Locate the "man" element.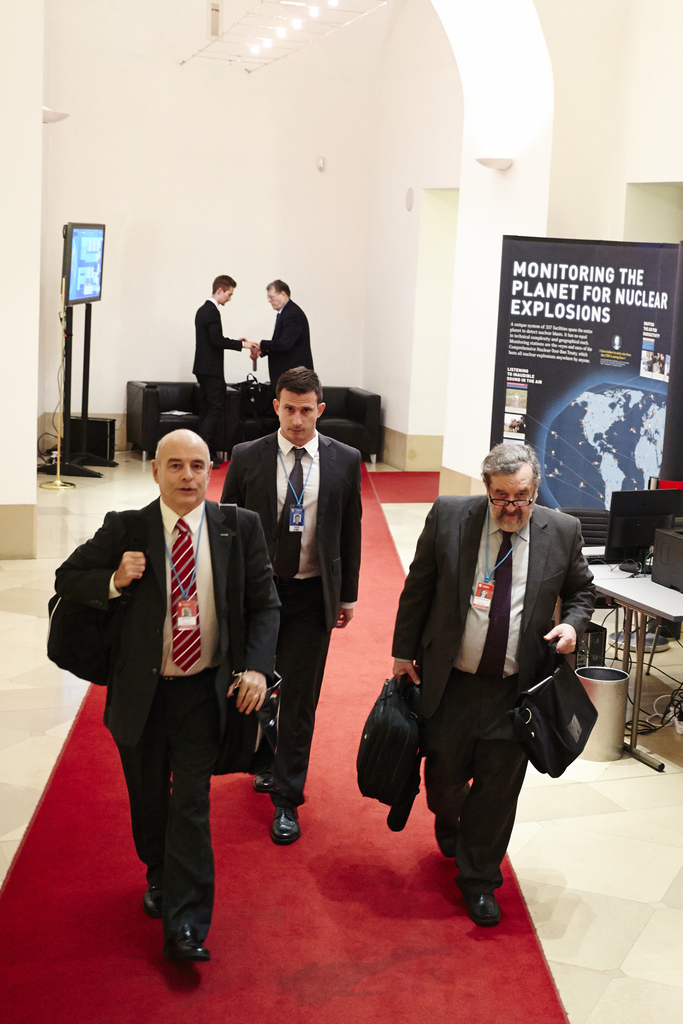
Element bbox: {"x1": 224, "y1": 361, "x2": 358, "y2": 854}.
